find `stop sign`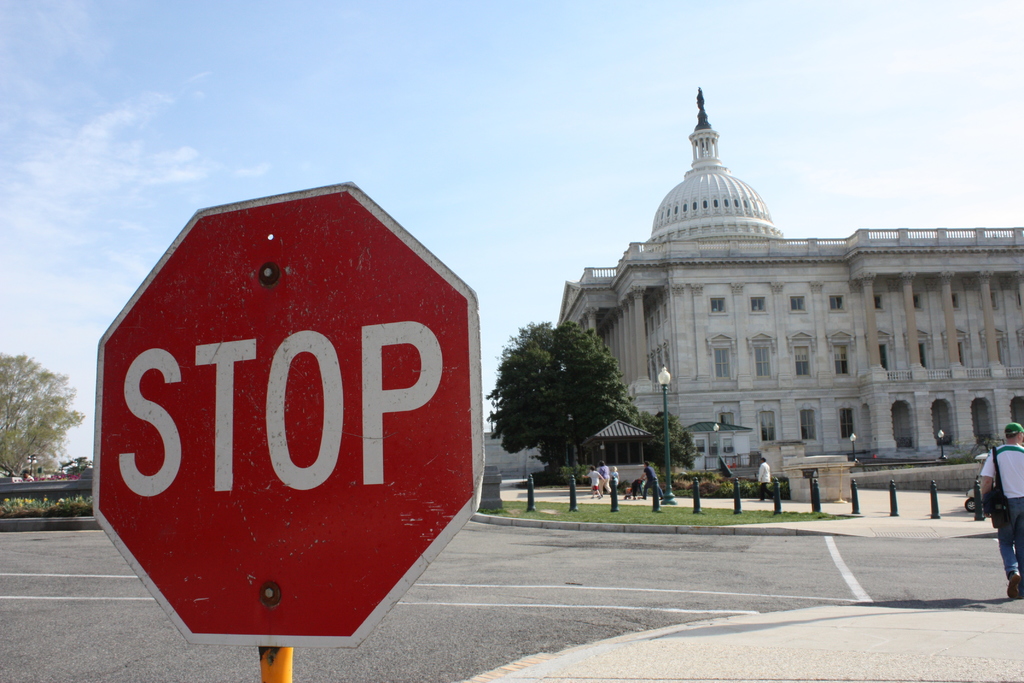
bbox(90, 179, 488, 650)
